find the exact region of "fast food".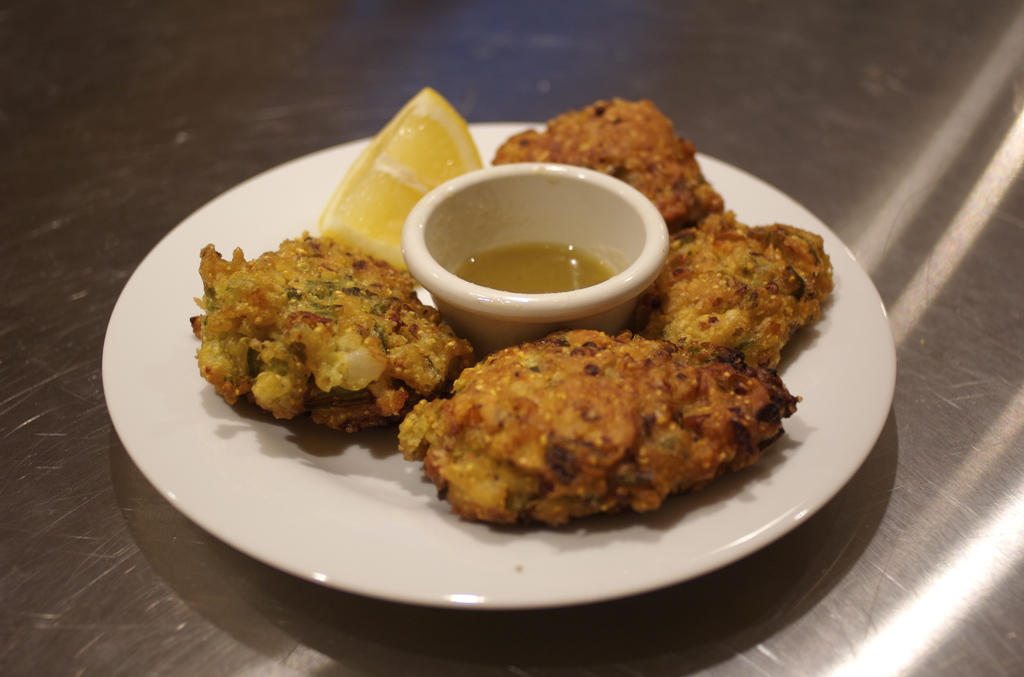
Exact region: [x1=190, y1=211, x2=456, y2=448].
